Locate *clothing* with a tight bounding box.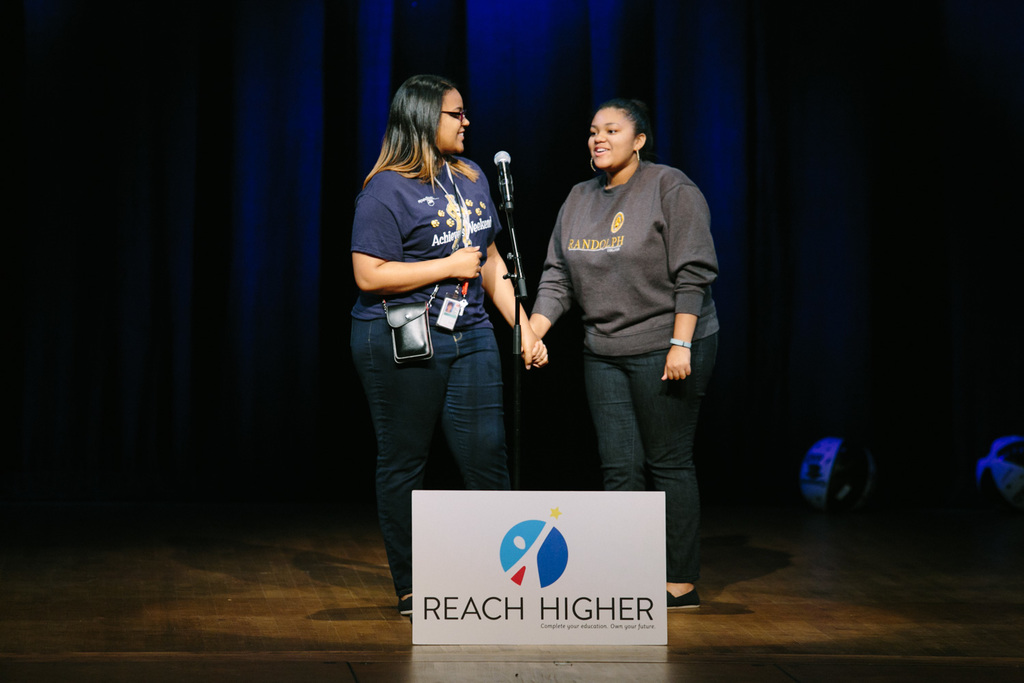
[358, 154, 496, 333].
